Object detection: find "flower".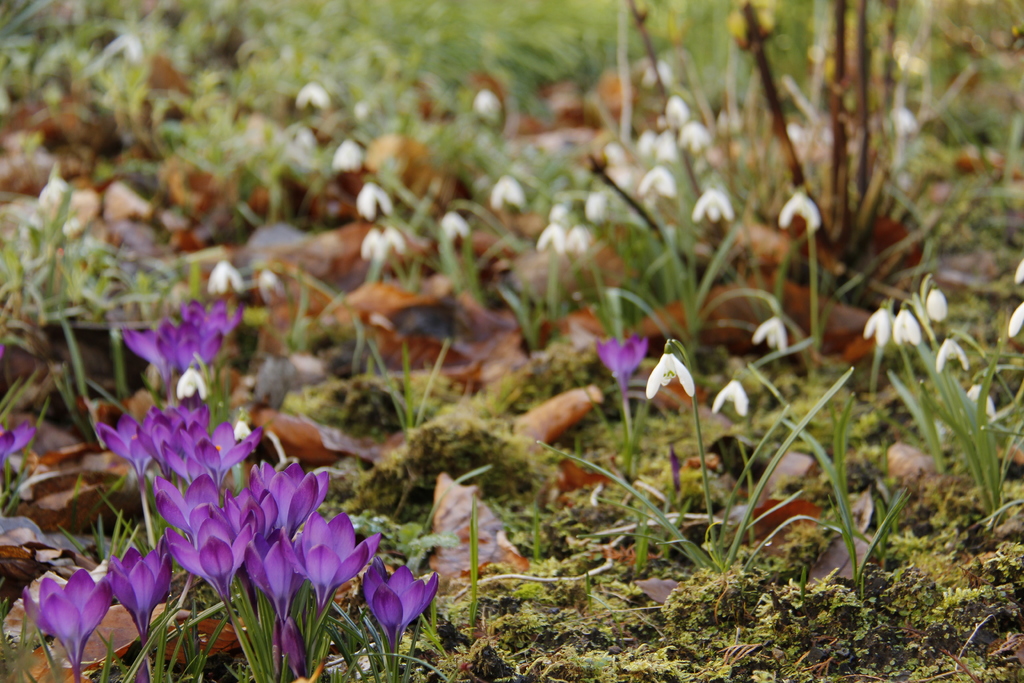
640, 167, 678, 204.
